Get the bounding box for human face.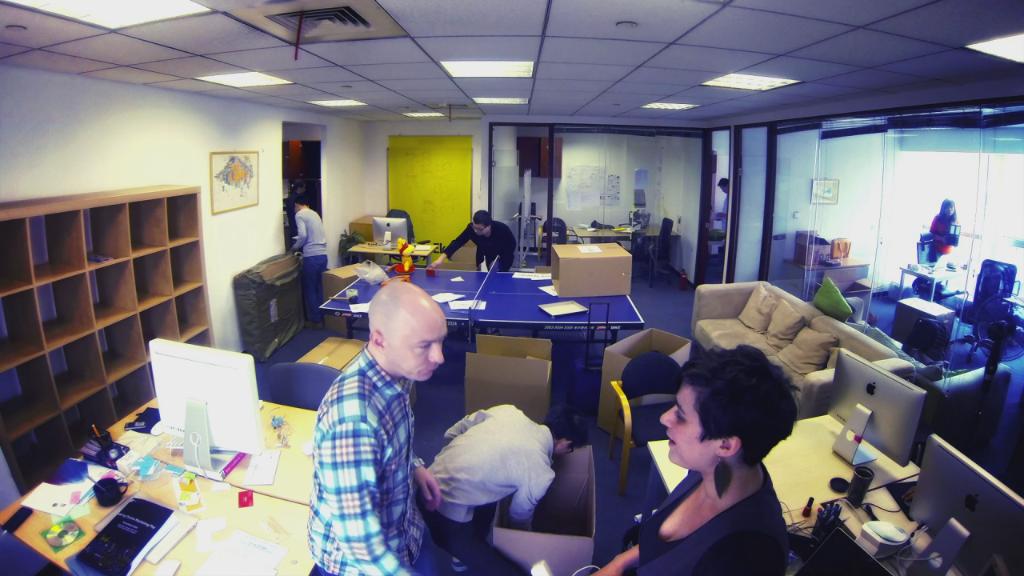
405/306/443/386.
